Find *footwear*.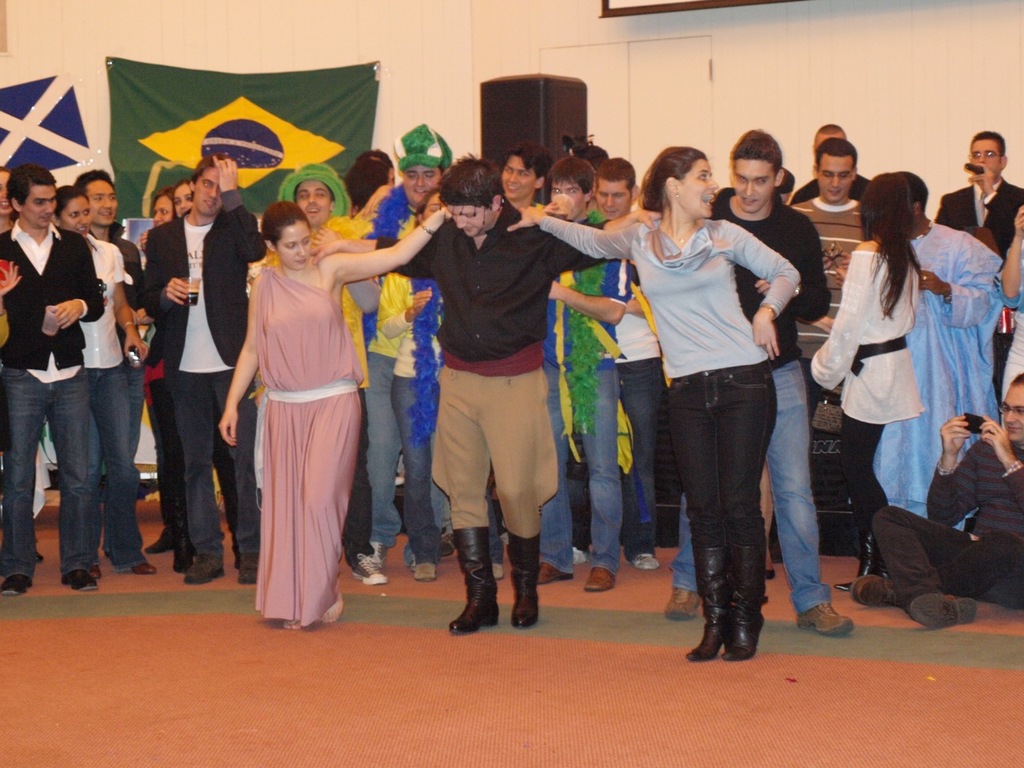
crop(368, 536, 388, 565).
